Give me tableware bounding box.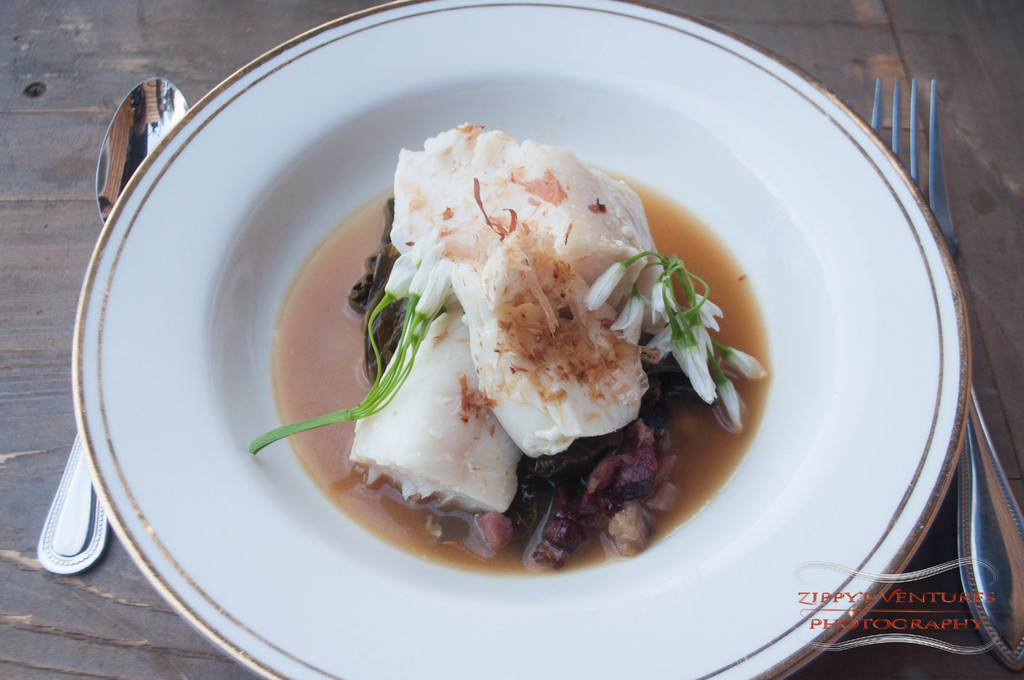
bbox=[70, 0, 975, 679].
